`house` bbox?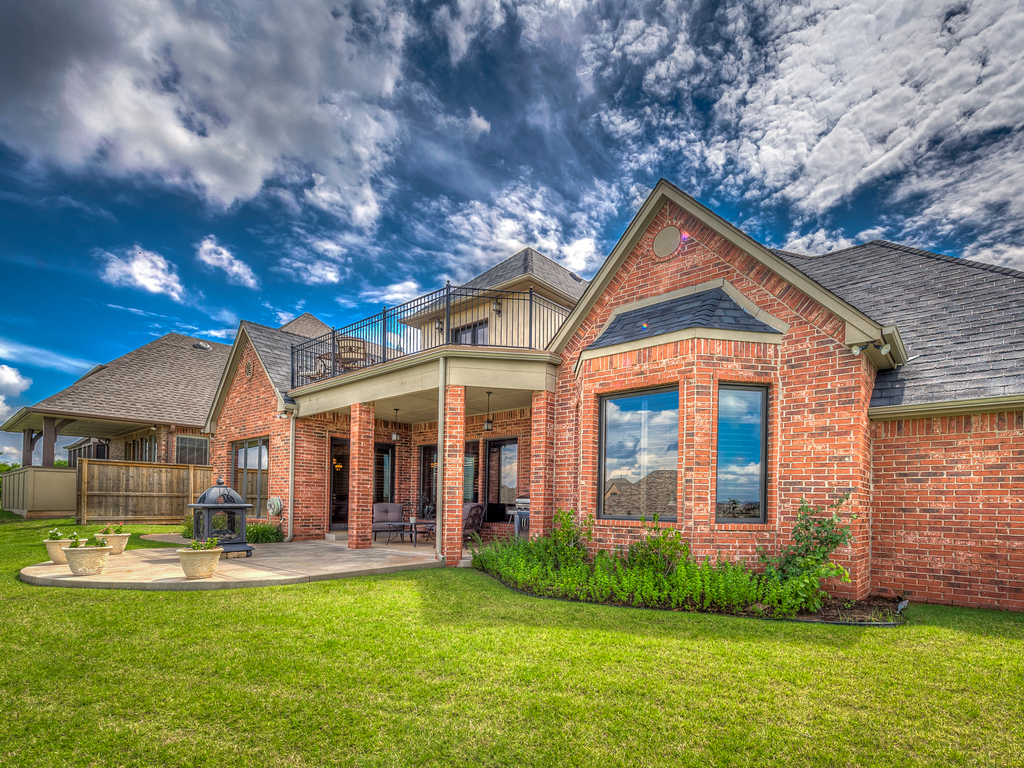
bbox=[0, 312, 406, 518]
